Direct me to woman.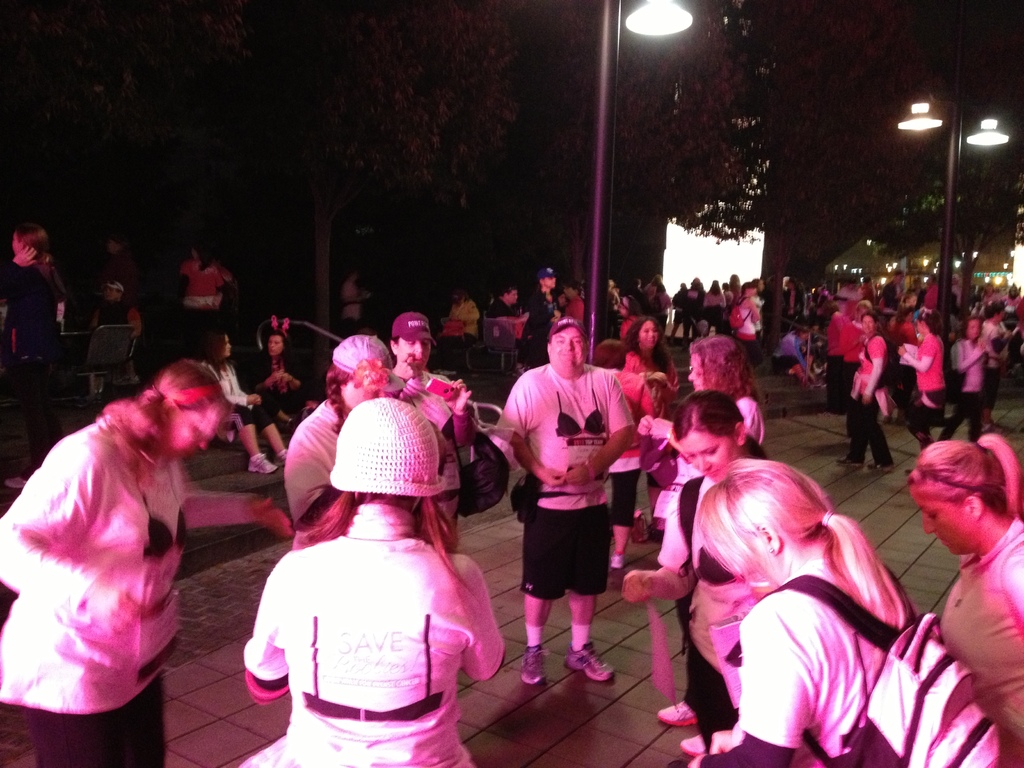
Direction: (x1=283, y1=333, x2=405, y2=532).
